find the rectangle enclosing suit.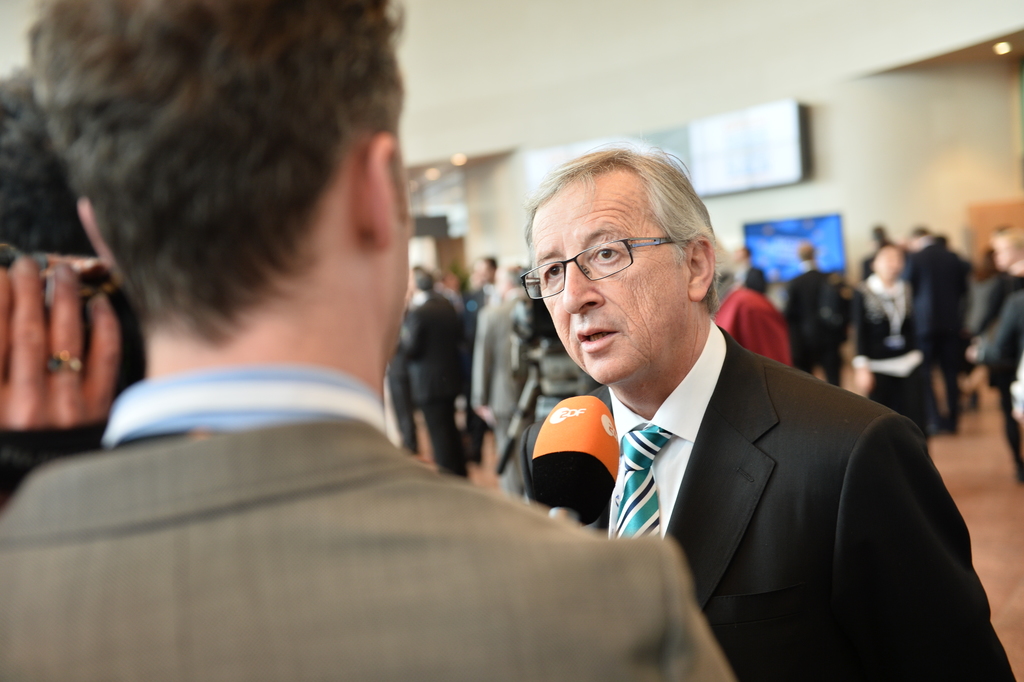
BBox(463, 291, 530, 504).
